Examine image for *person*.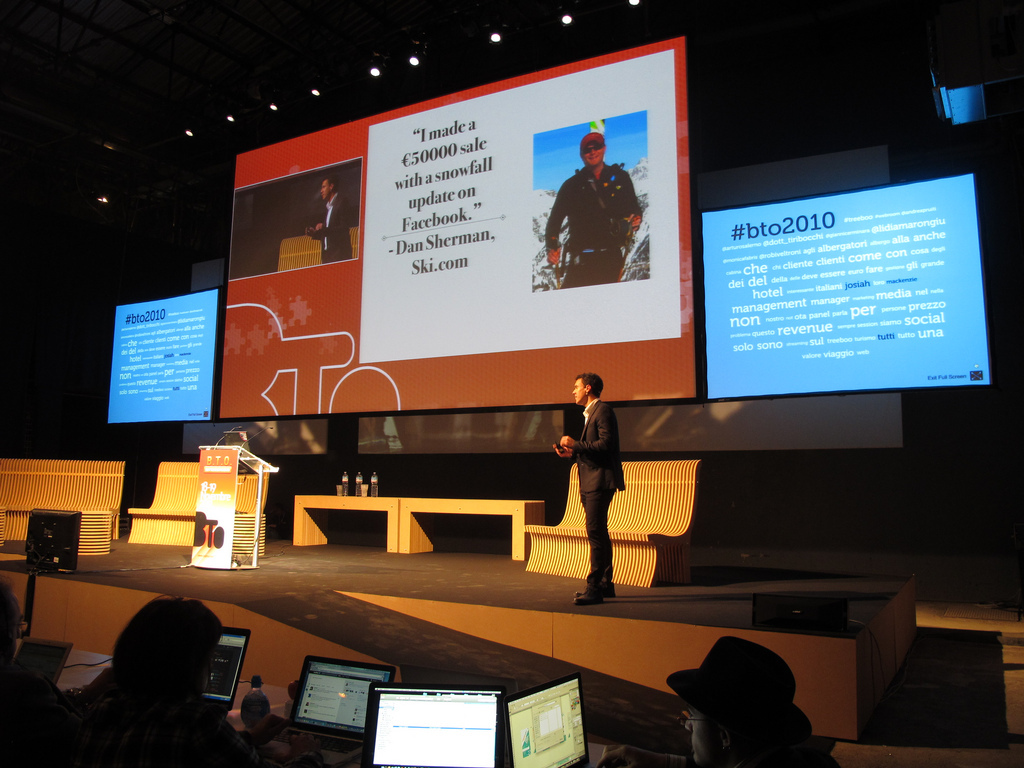
Examination result: region(662, 630, 824, 767).
